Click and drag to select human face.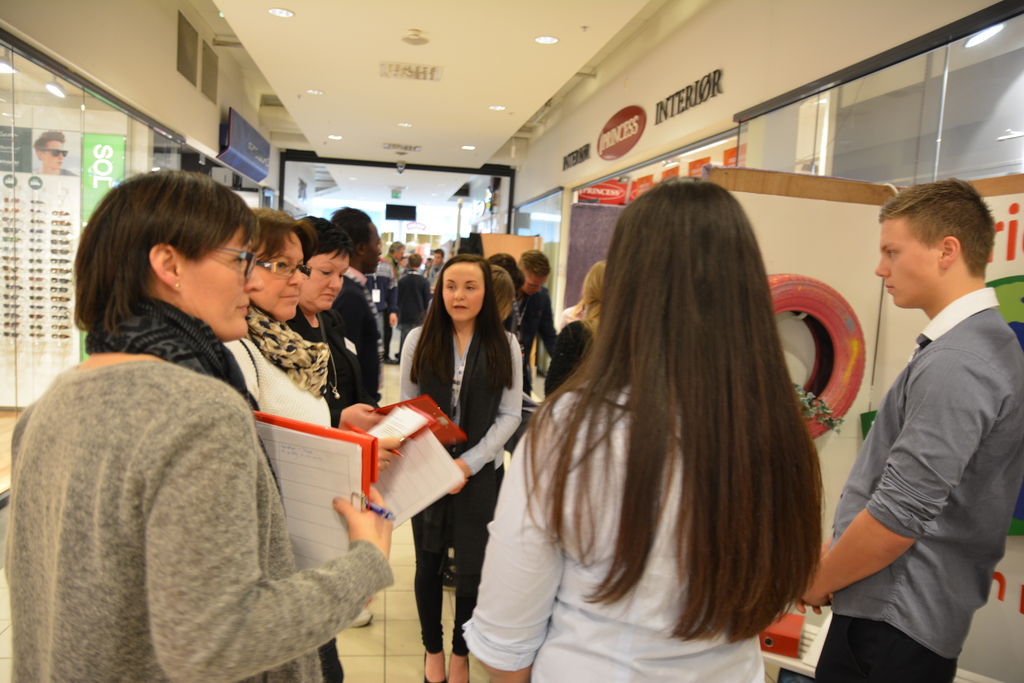
Selection: (396, 252, 403, 259).
